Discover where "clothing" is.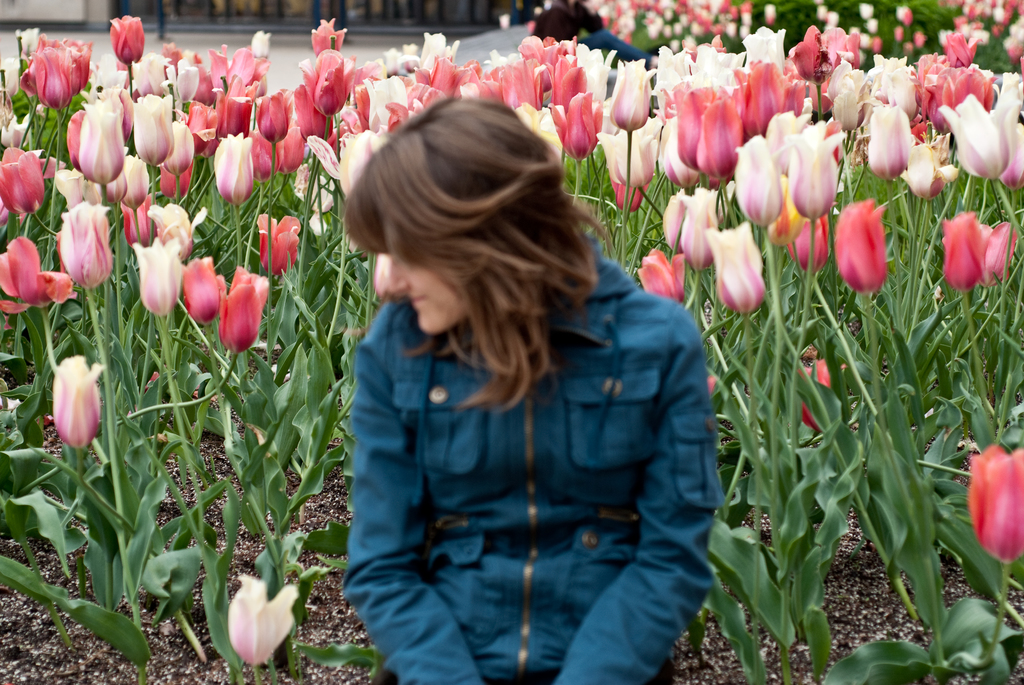
Discovered at [531,0,648,68].
